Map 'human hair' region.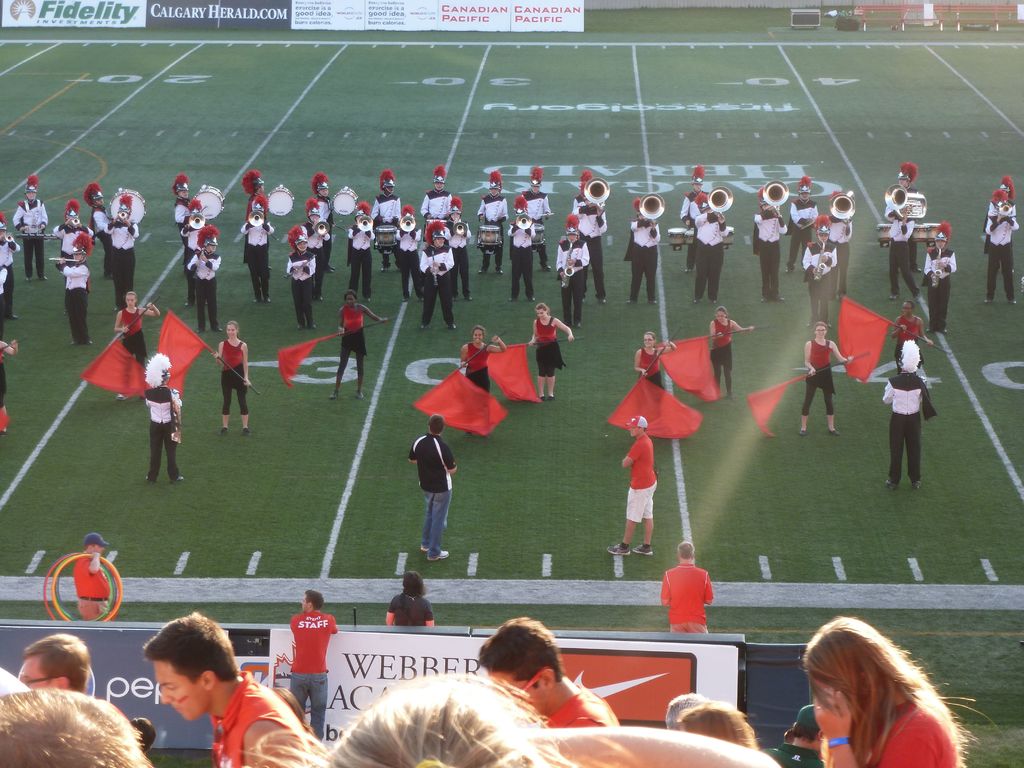
Mapped to bbox(665, 691, 703, 730).
